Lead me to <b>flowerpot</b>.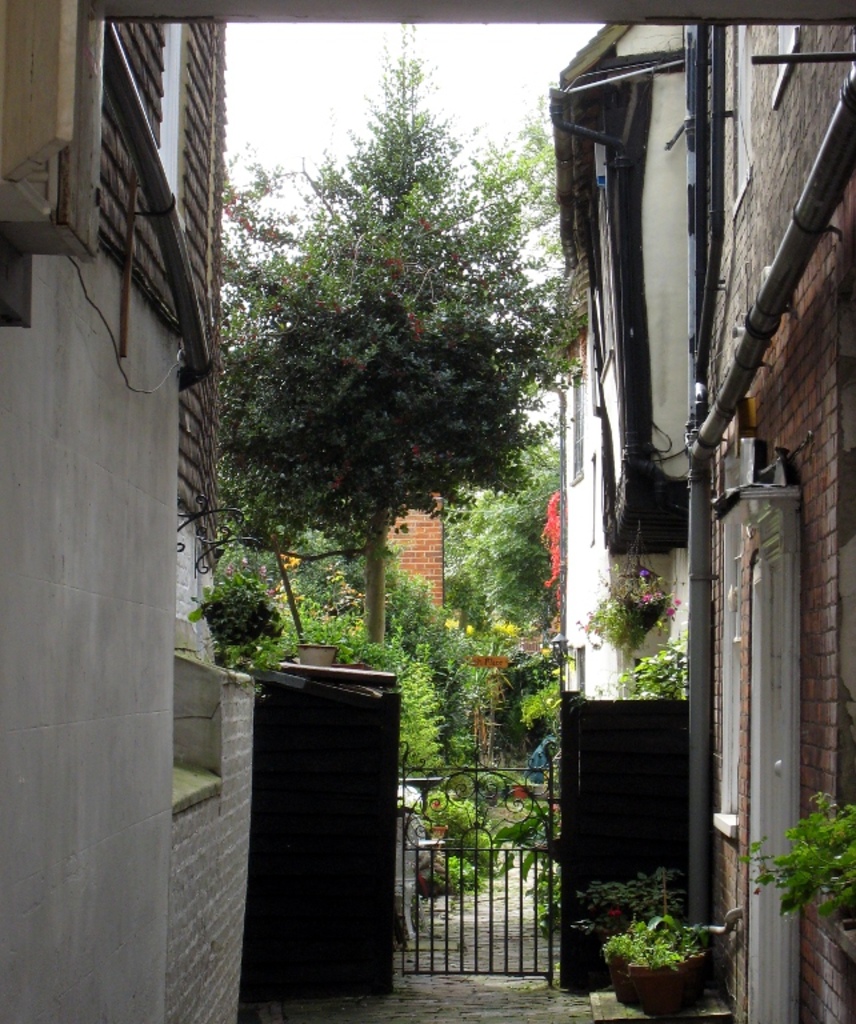
Lead to box=[611, 912, 731, 1012].
